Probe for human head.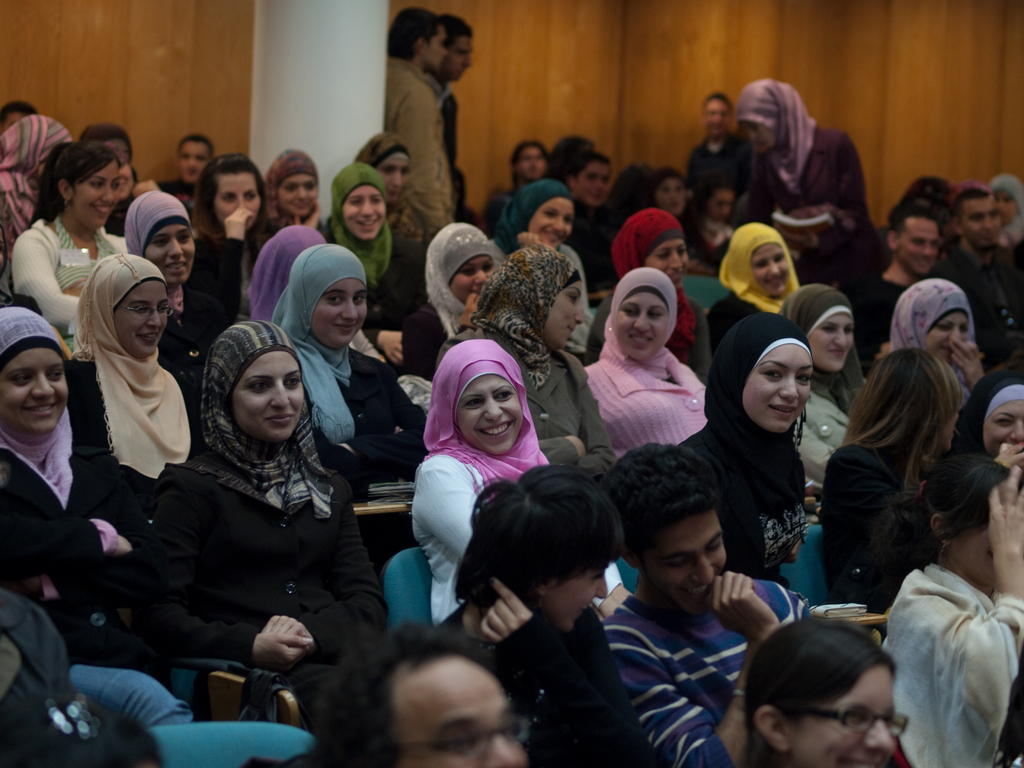
Probe result: [75, 121, 136, 203].
